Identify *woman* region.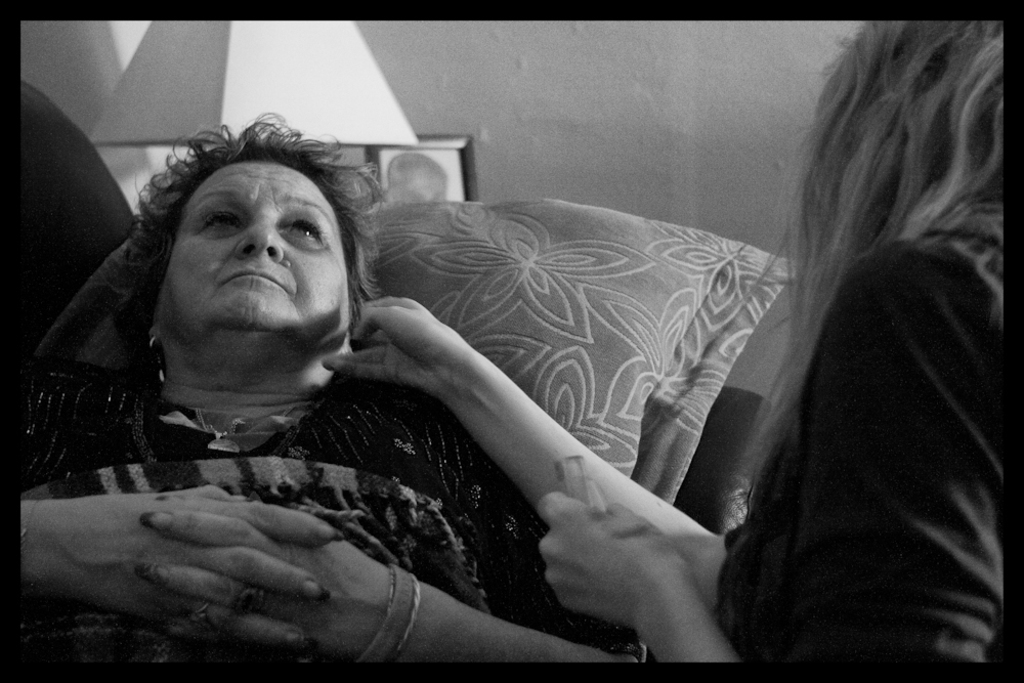
Region: box=[6, 116, 667, 682].
